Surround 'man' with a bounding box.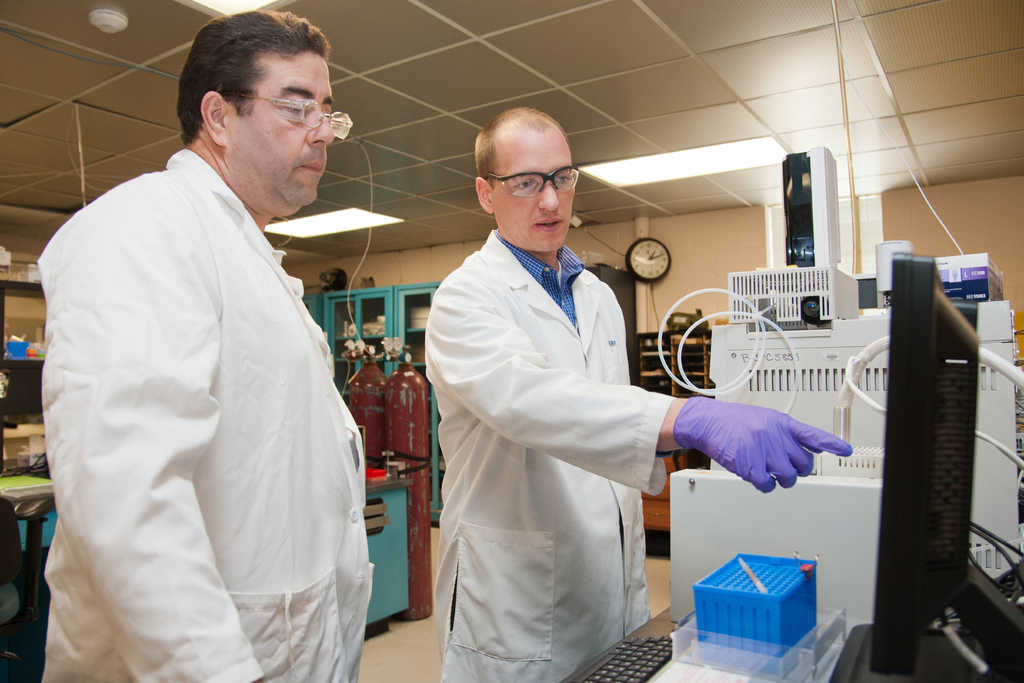
(408, 111, 715, 674).
